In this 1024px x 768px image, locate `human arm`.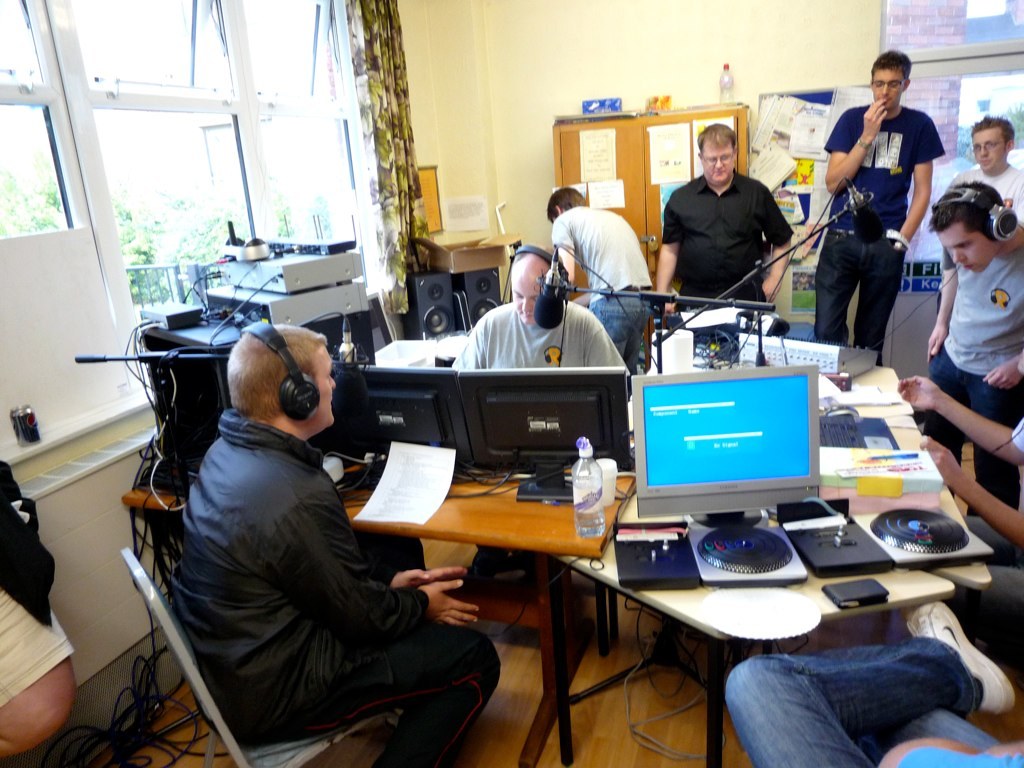
Bounding box: [x1=652, y1=202, x2=681, y2=311].
